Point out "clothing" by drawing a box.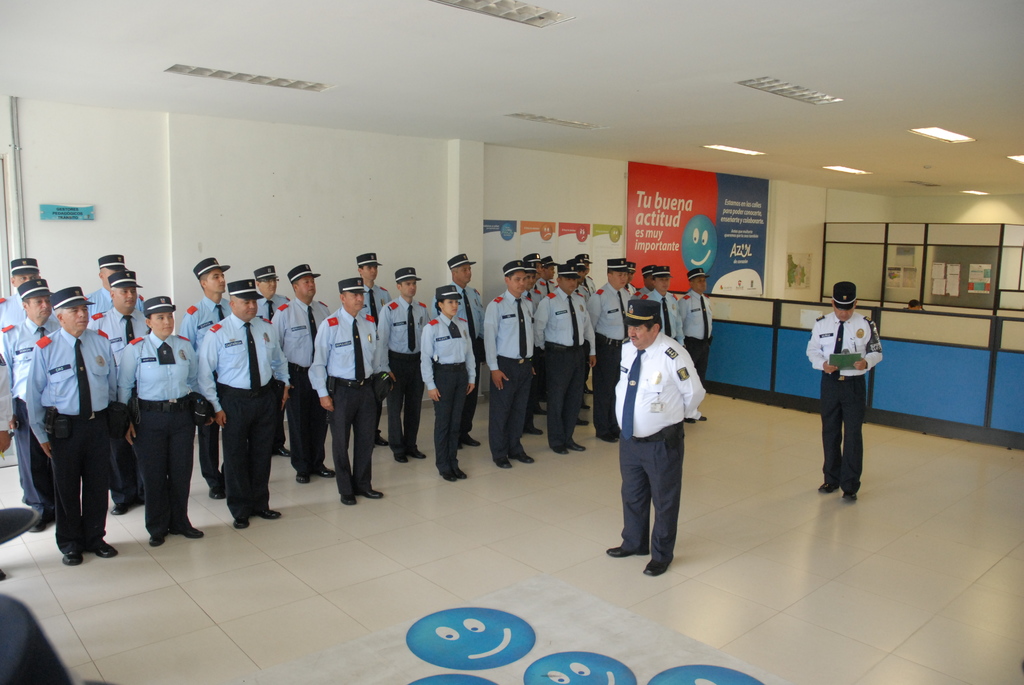
(381, 297, 424, 455).
